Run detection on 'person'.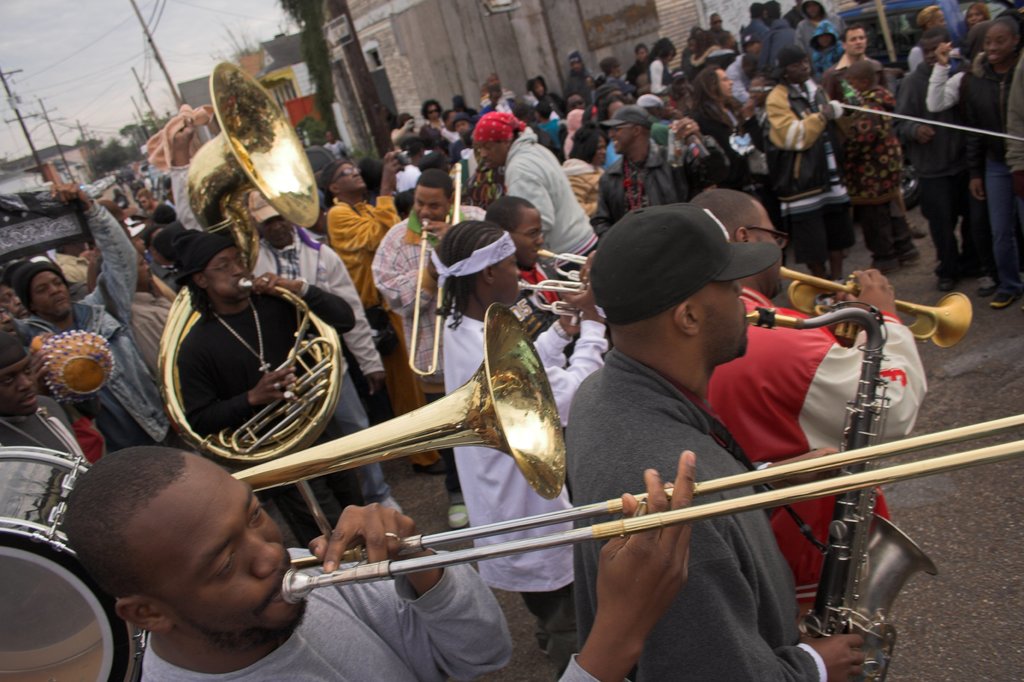
Result: left=696, top=10, right=739, bottom=69.
